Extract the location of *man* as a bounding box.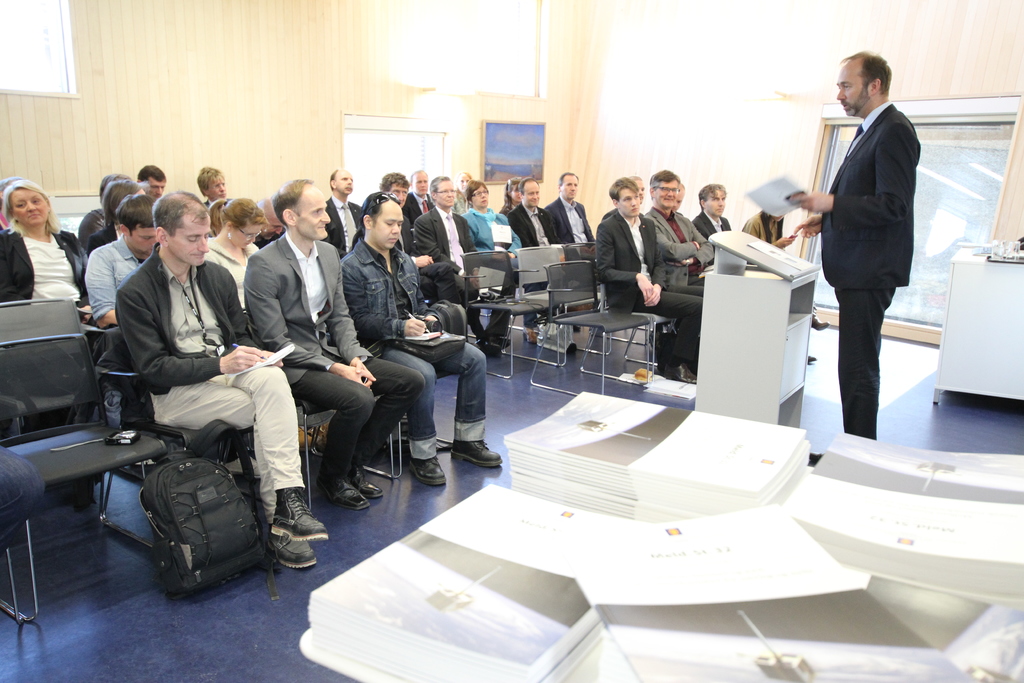
Rect(246, 184, 426, 509).
